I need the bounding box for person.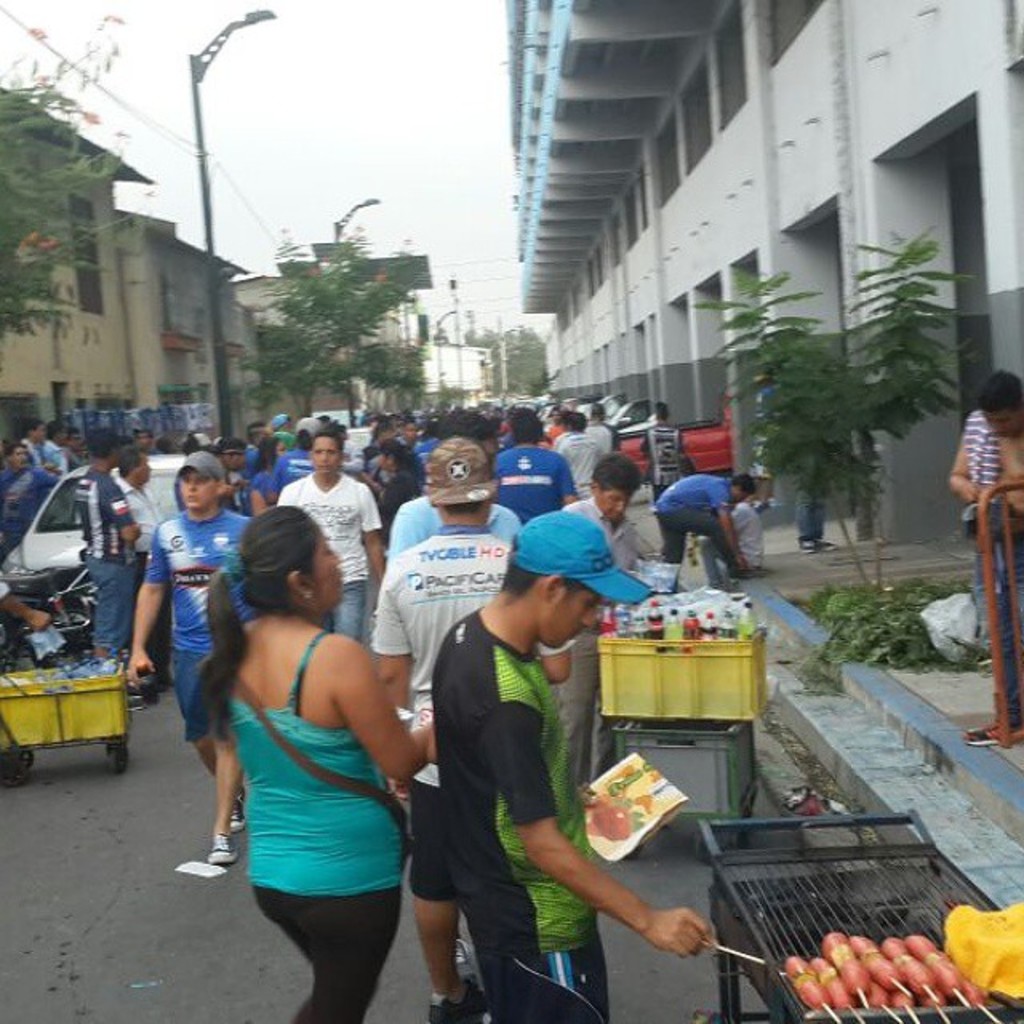
Here it is: <region>242, 422, 267, 453</region>.
